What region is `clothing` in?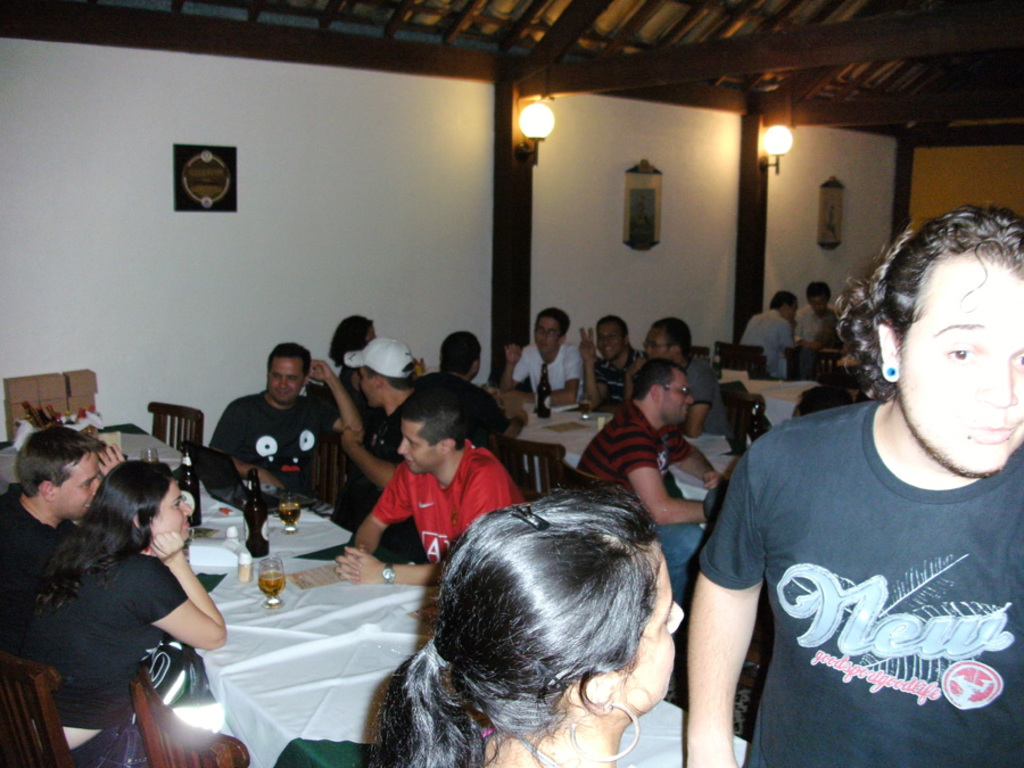
(x1=575, y1=395, x2=699, y2=602).
